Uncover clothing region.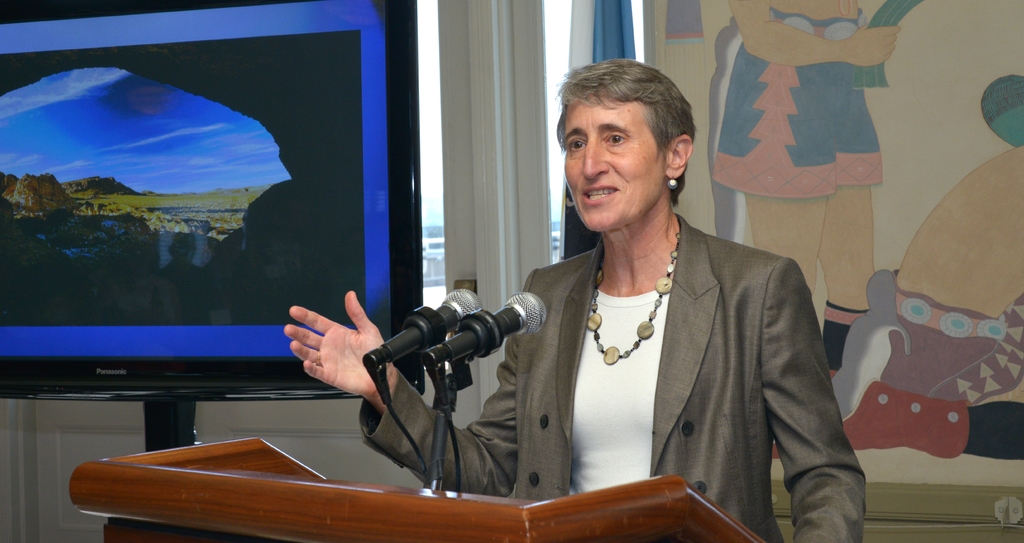
Uncovered: {"x1": 709, "y1": 3, "x2": 884, "y2": 200}.
